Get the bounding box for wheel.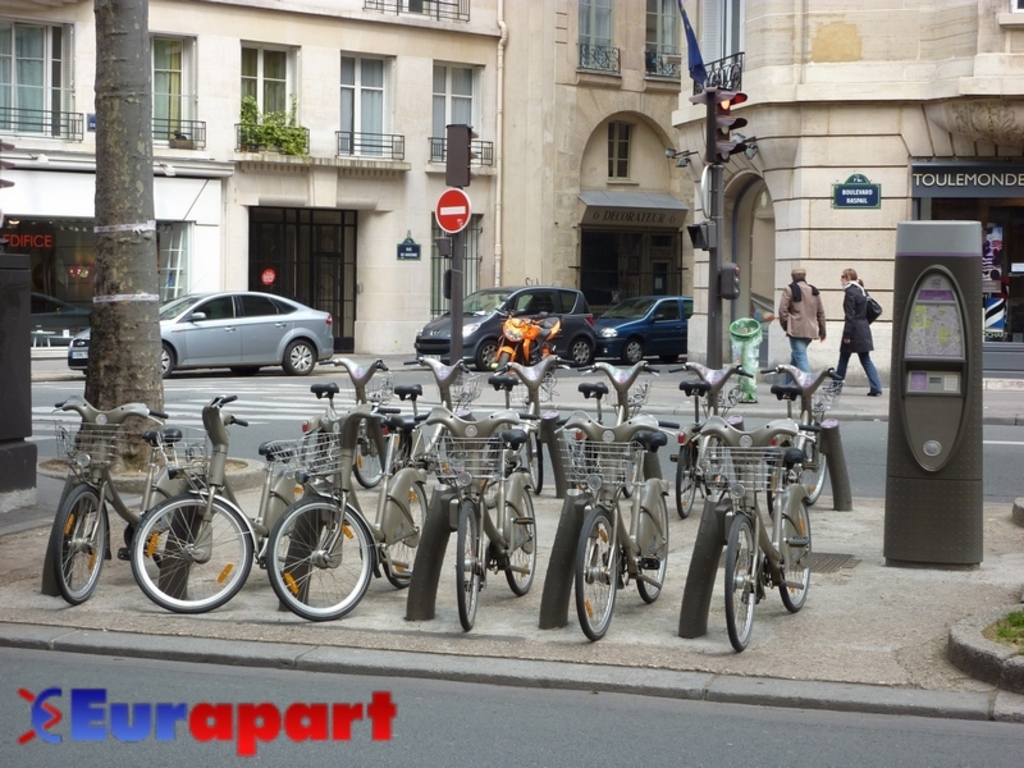
55,488,104,602.
